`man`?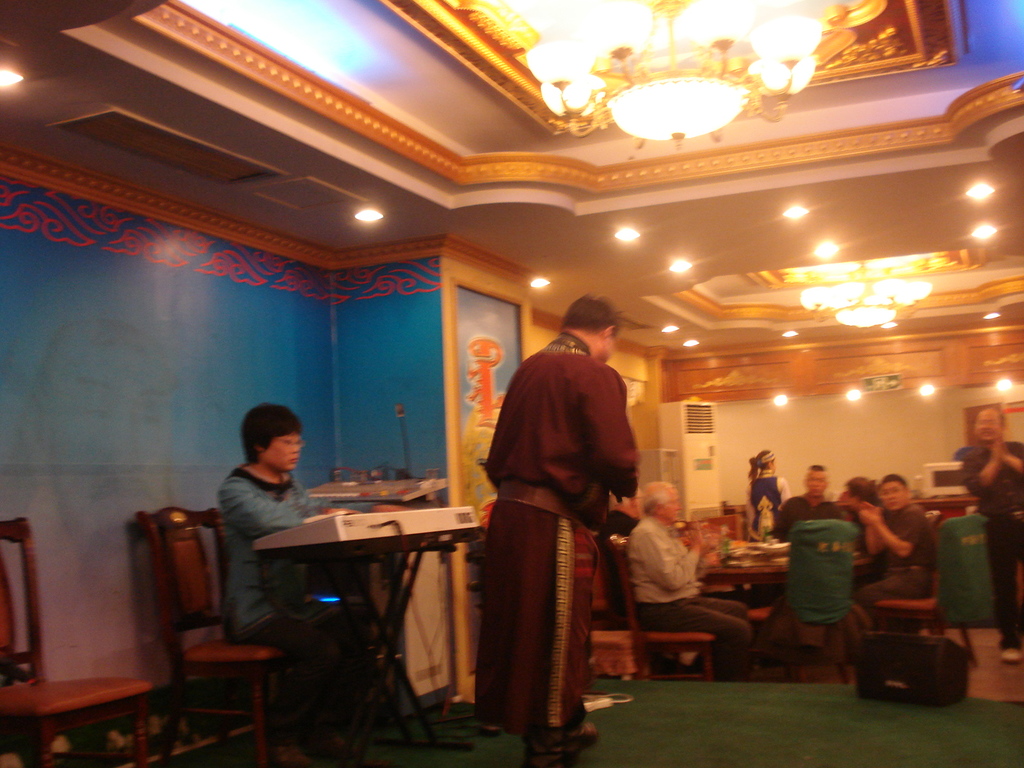
{"x1": 959, "y1": 407, "x2": 1023, "y2": 665}
